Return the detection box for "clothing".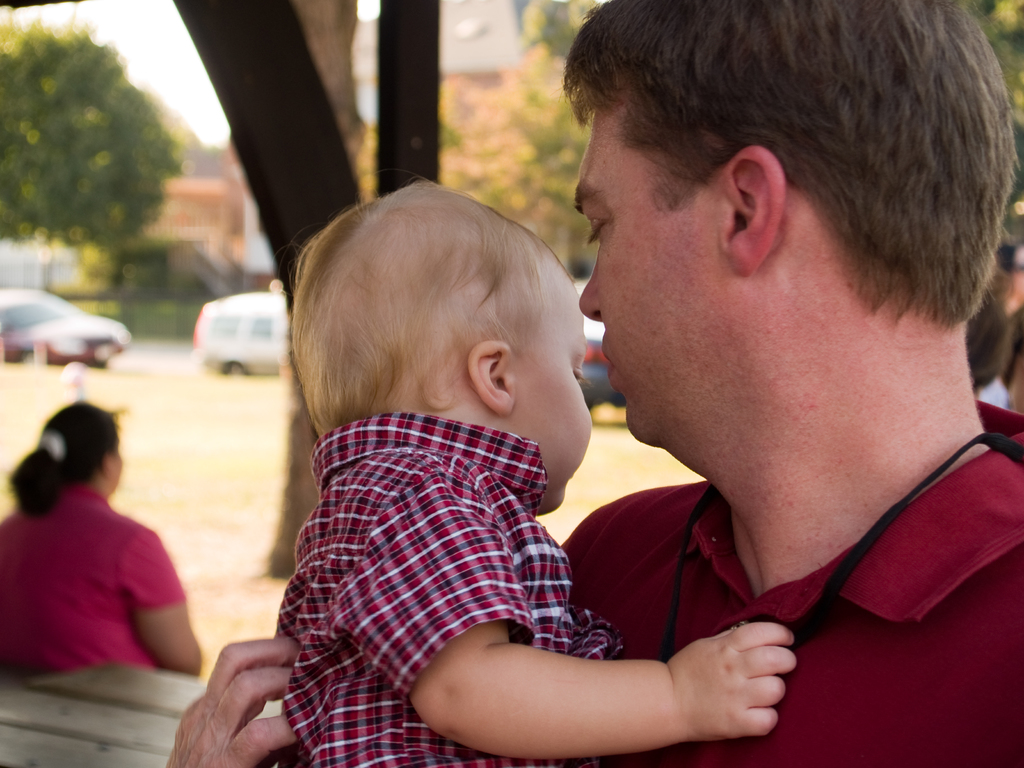
{"left": 18, "top": 451, "right": 191, "bottom": 703}.
